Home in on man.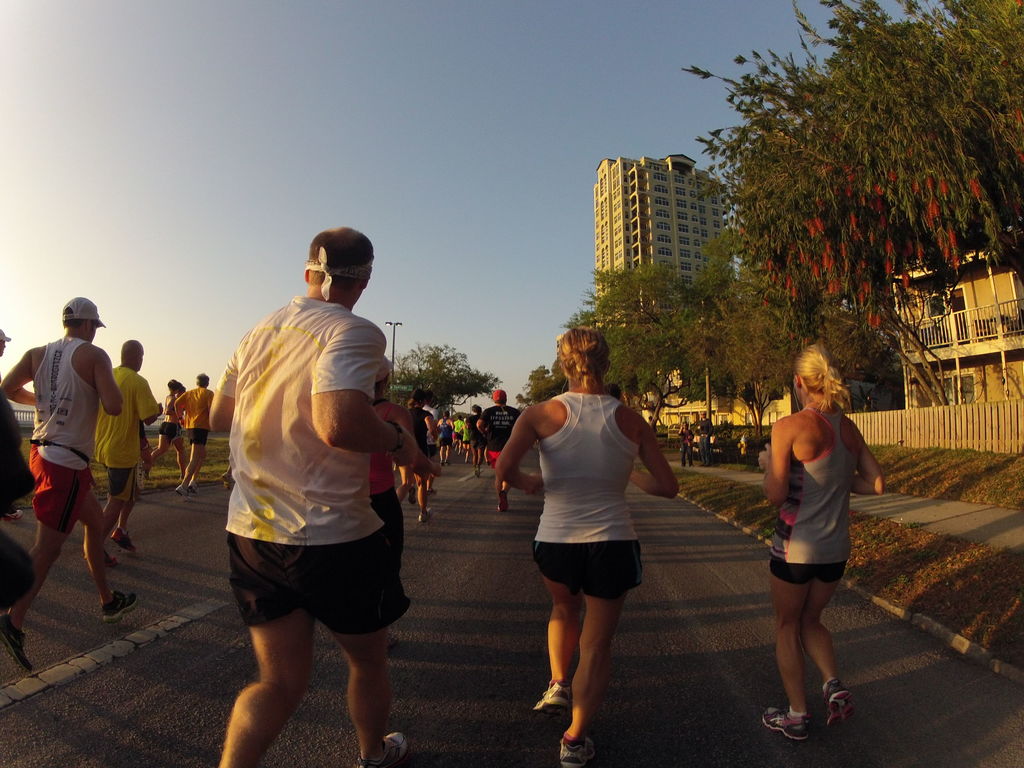
Homed in at {"left": 93, "top": 336, "right": 162, "bottom": 559}.
